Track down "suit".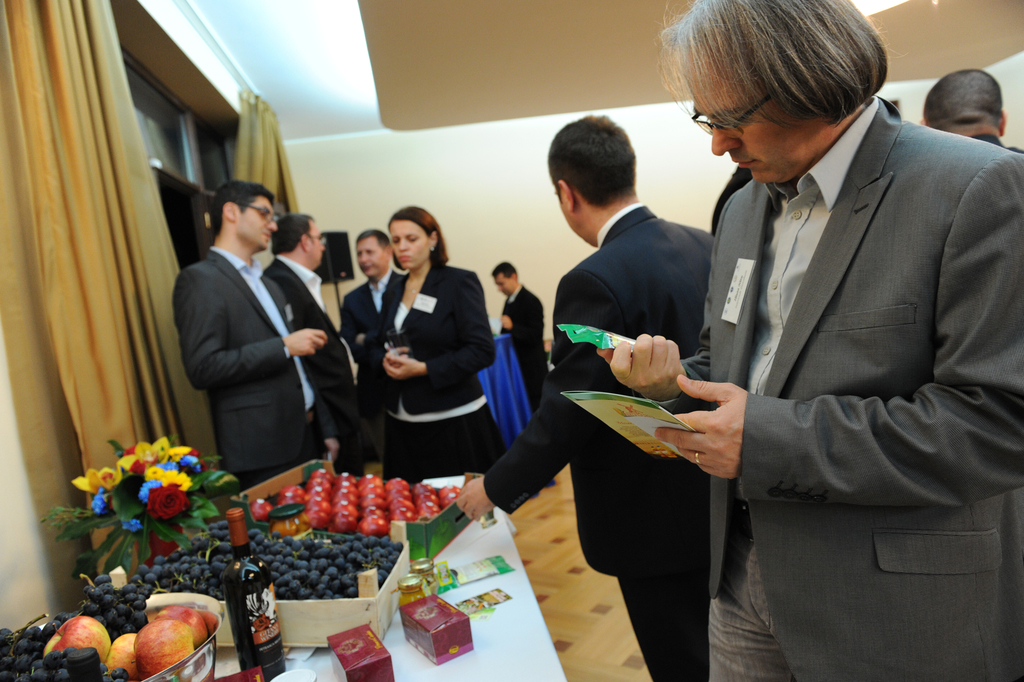
Tracked to x1=261 y1=256 x2=367 y2=477.
